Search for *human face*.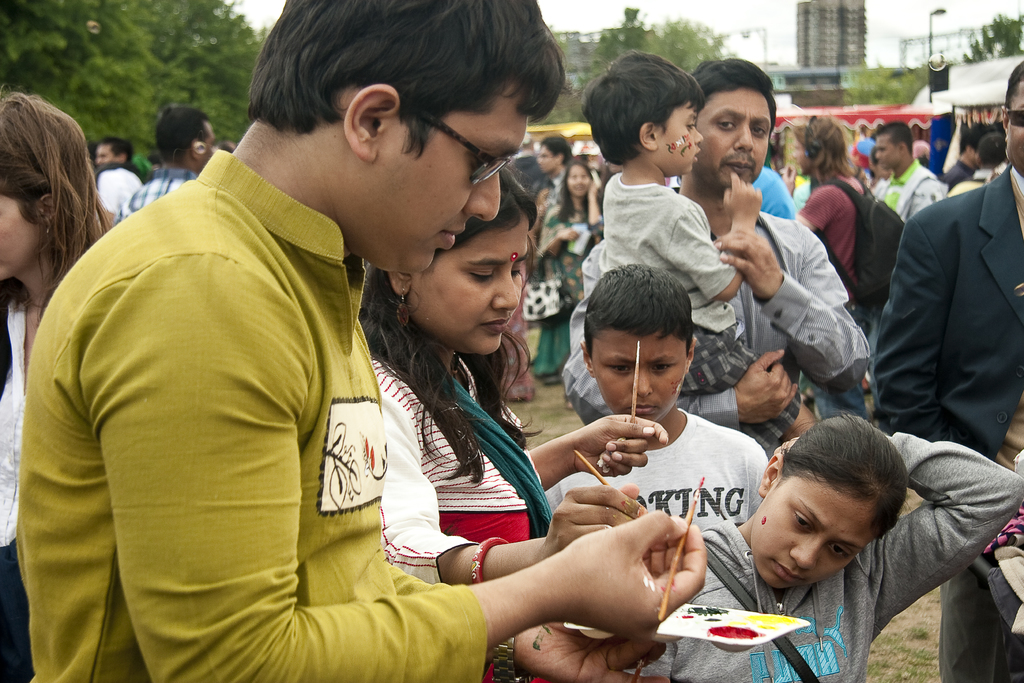
Found at 708/83/778/186.
